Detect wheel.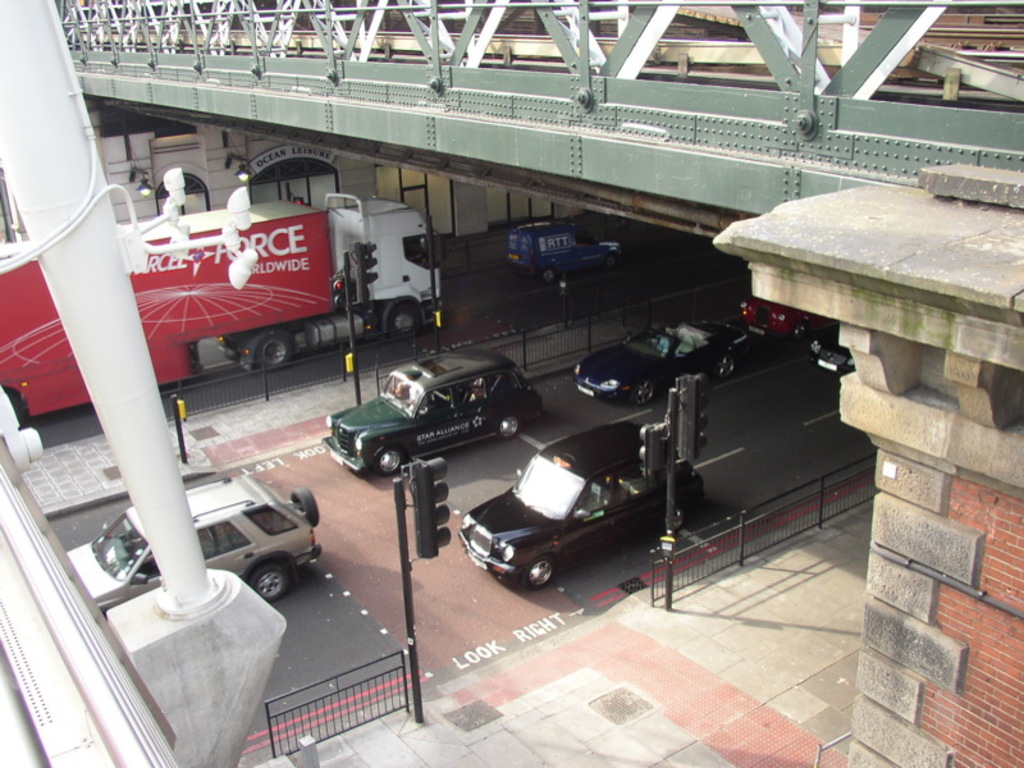
Detected at x1=671, y1=500, x2=690, y2=531.
